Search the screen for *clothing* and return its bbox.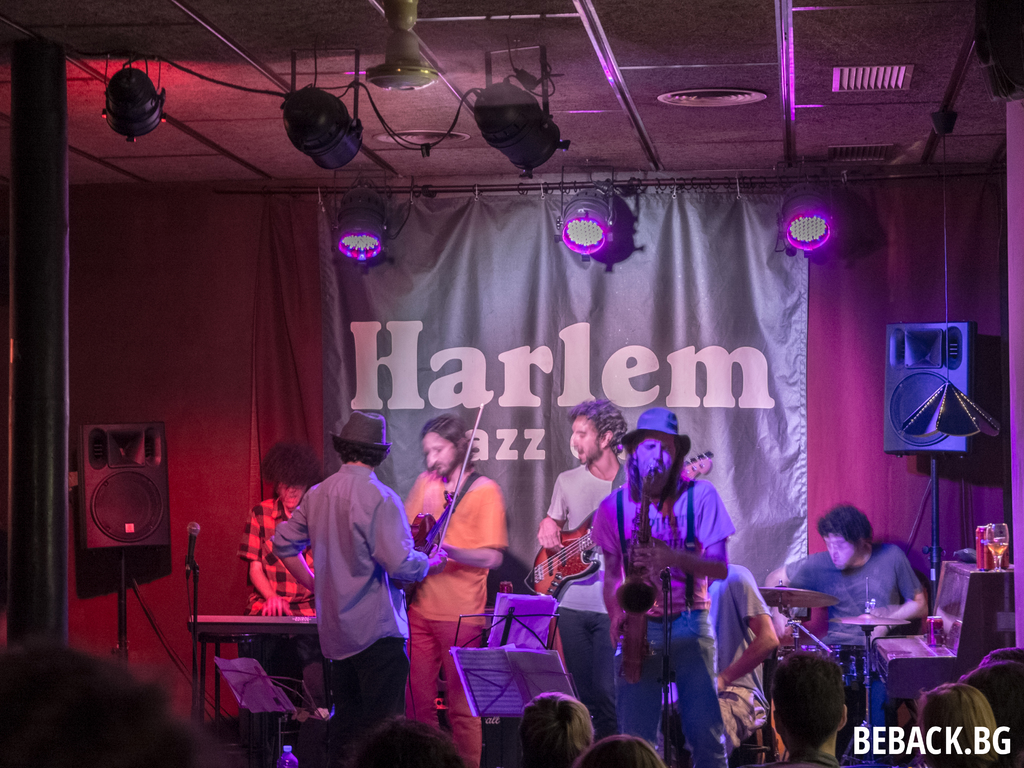
Found: l=275, t=463, r=431, b=658.
